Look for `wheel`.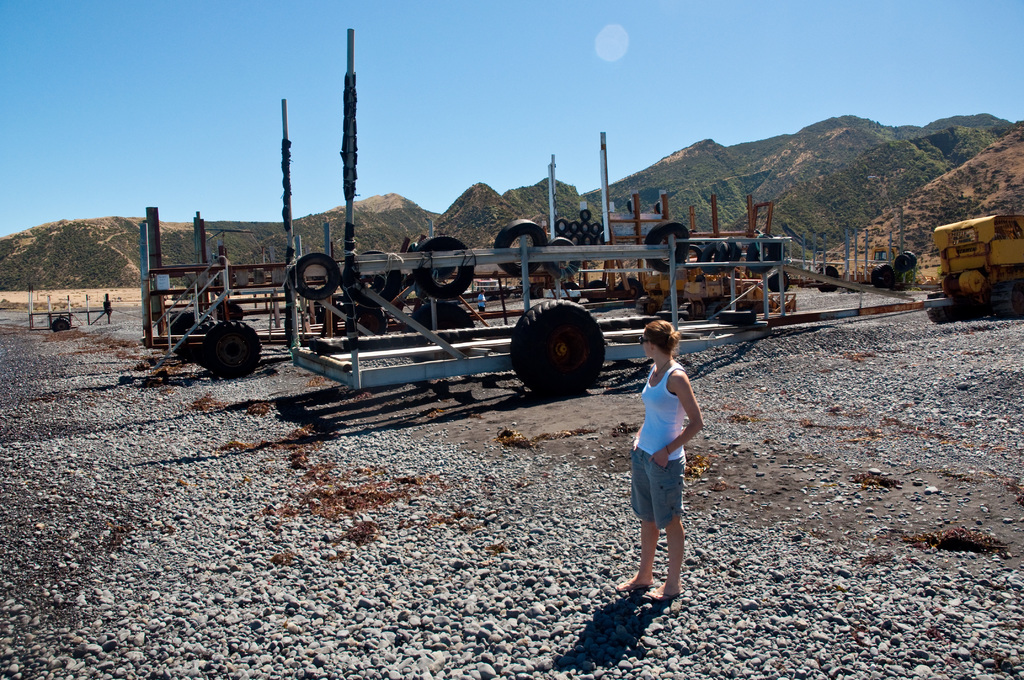
Found: (404, 301, 475, 364).
